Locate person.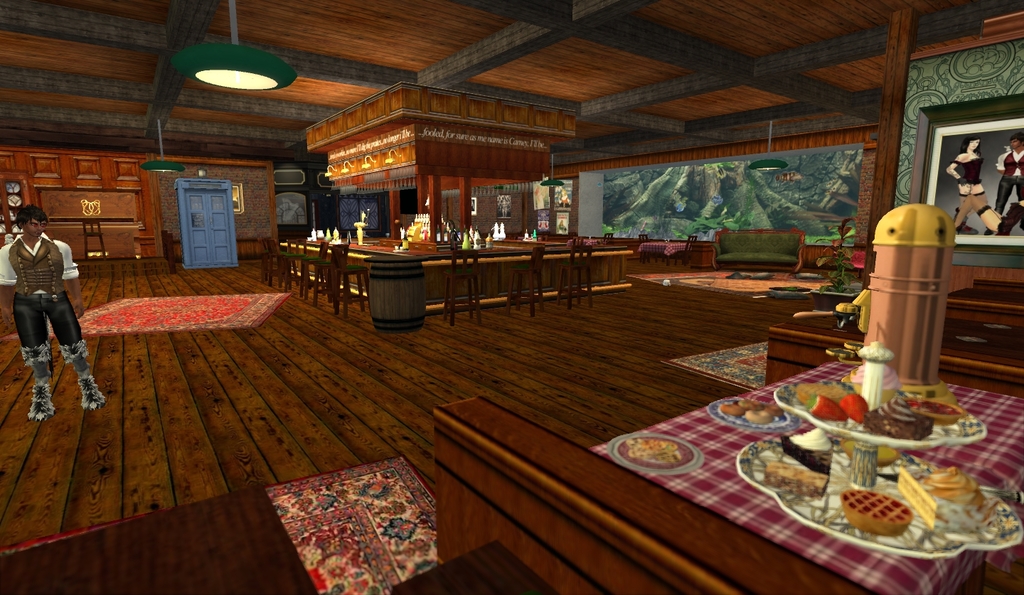
Bounding box: Rect(980, 130, 1023, 247).
